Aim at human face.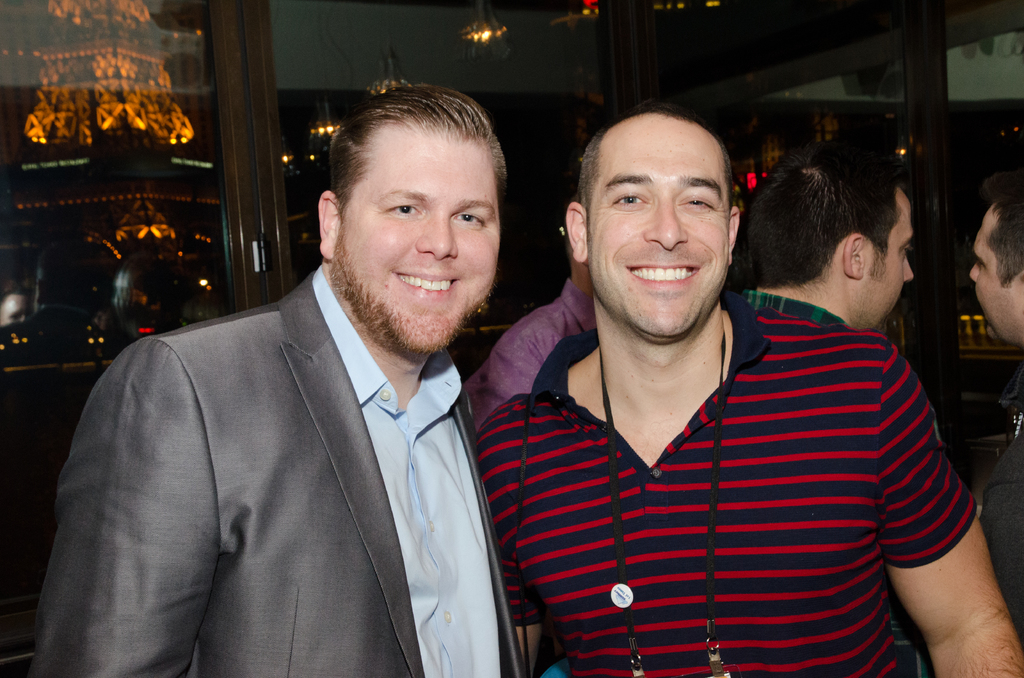
Aimed at 971/210/1023/341.
